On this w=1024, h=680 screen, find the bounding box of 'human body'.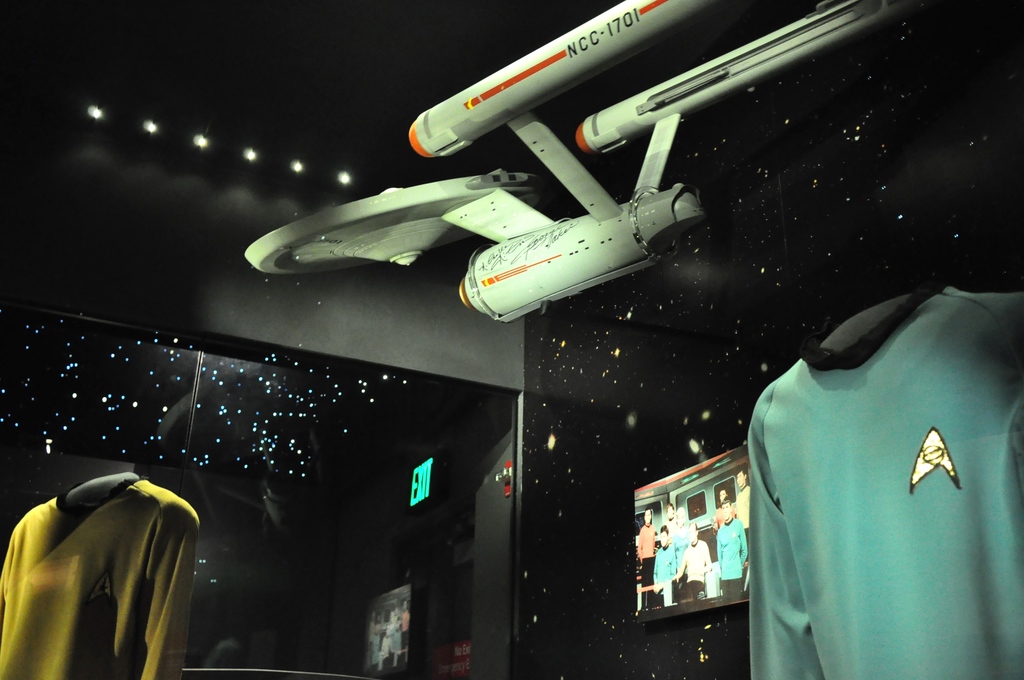
Bounding box: locate(714, 503, 731, 530).
